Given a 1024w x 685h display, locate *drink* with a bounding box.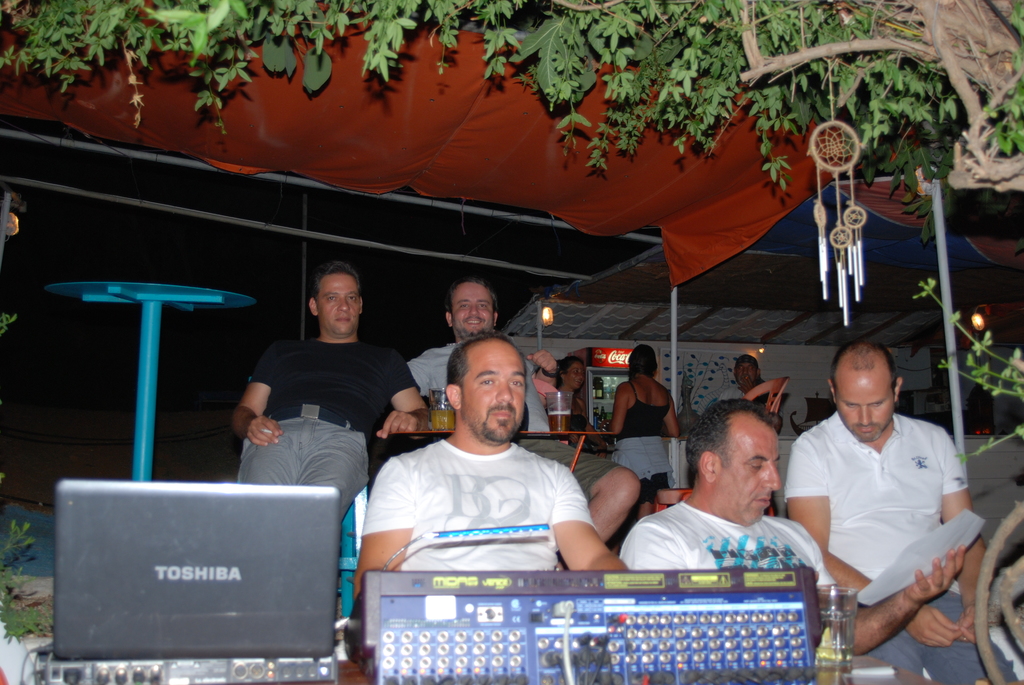
Located: 431, 407, 456, 432.
